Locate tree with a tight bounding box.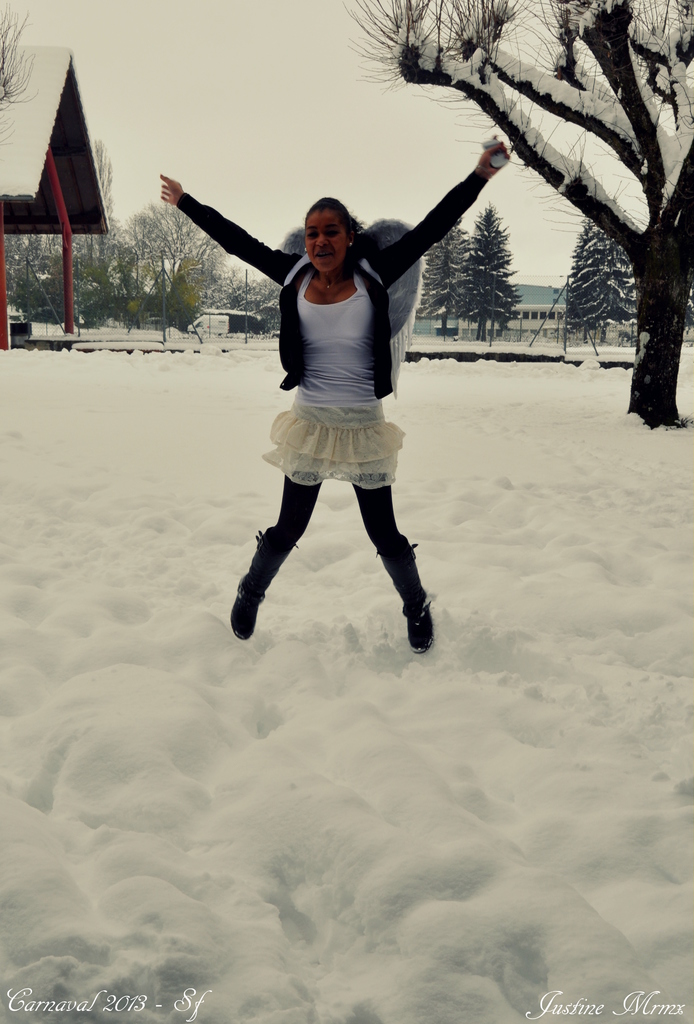
[left=0, top=3, right=34, bottom=127].
